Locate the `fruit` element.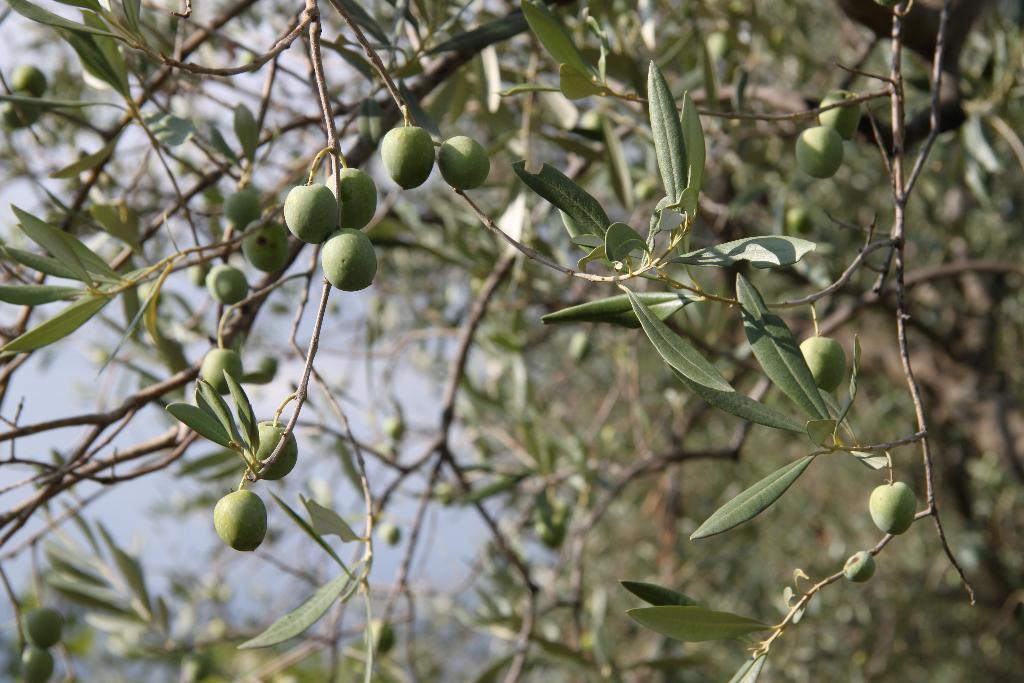
Element bbox: box(243, 419, 299, 482).
